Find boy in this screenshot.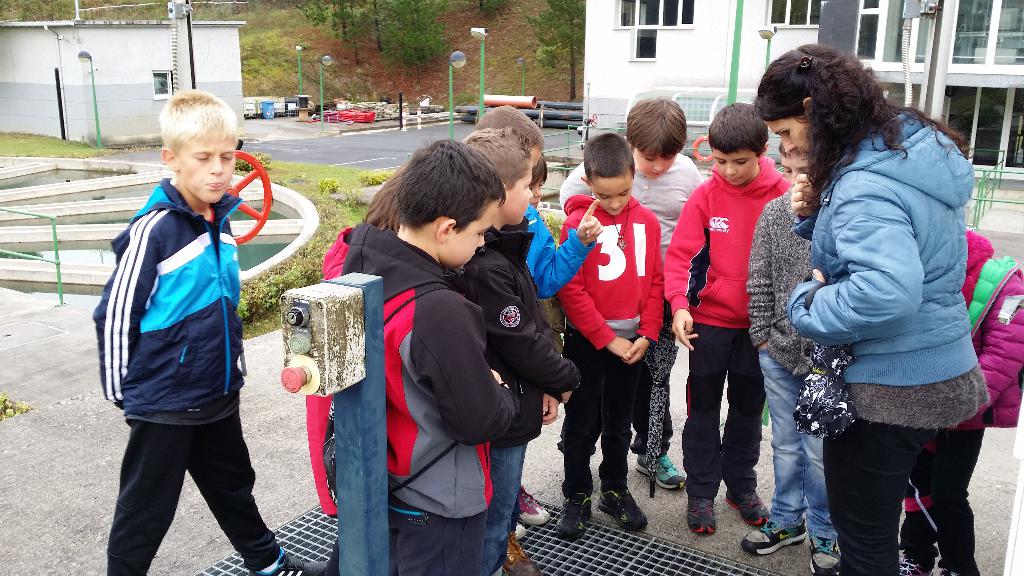
The bounding box for boy is [556, 96, 715, 487].
